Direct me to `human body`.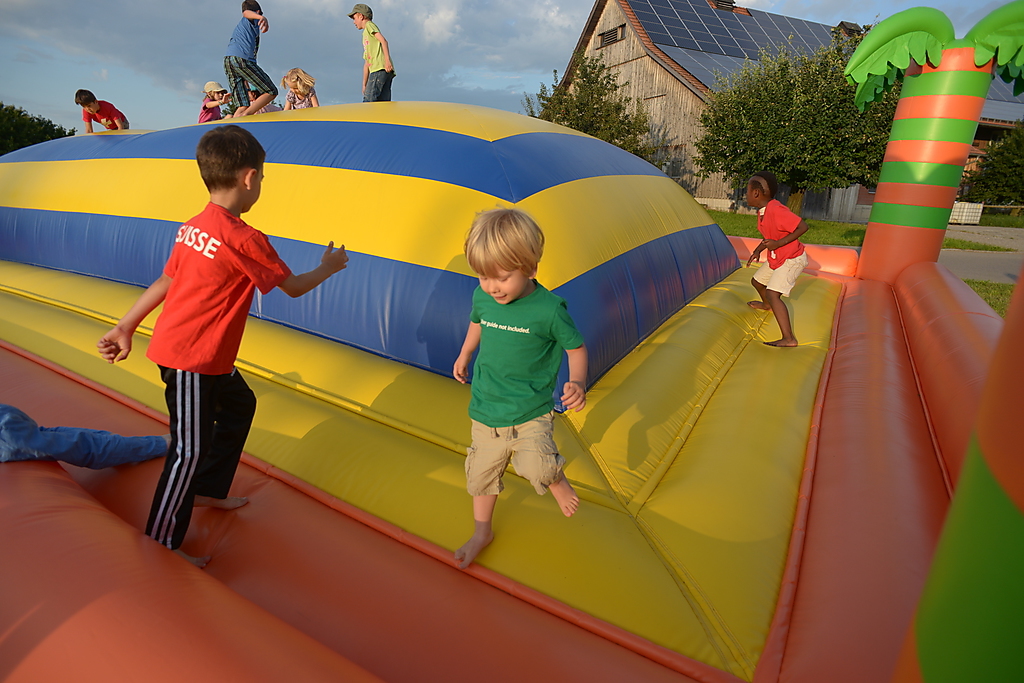
Direction: Rect(224, 10, 280, 111).
